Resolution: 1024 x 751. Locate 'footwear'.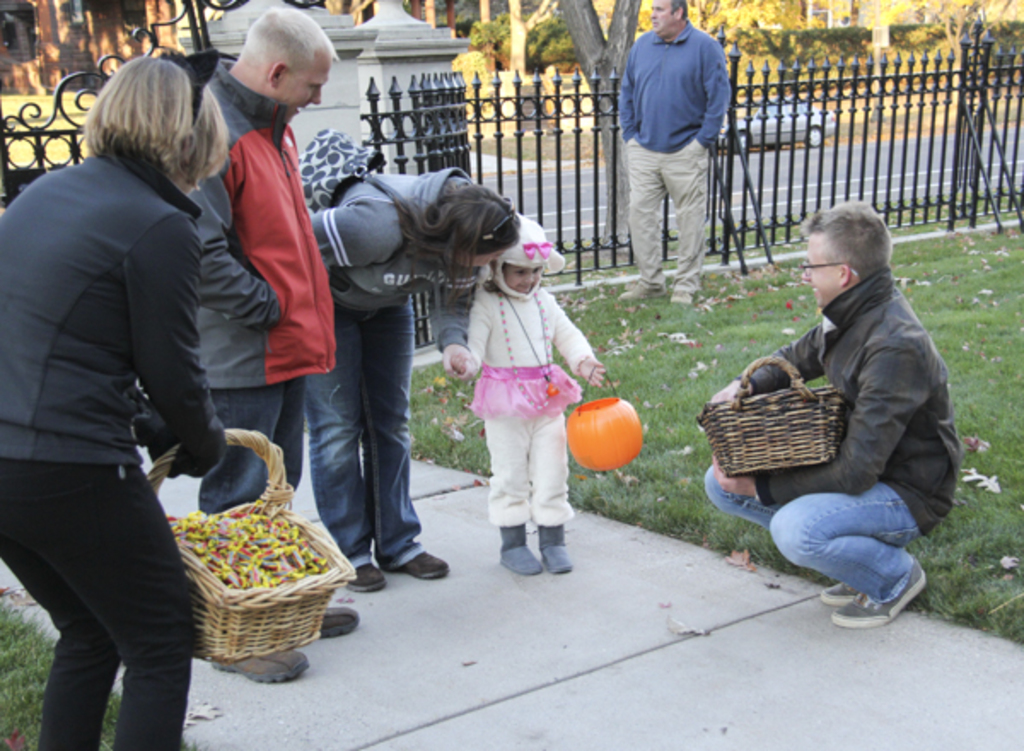
396:548:449:579.
